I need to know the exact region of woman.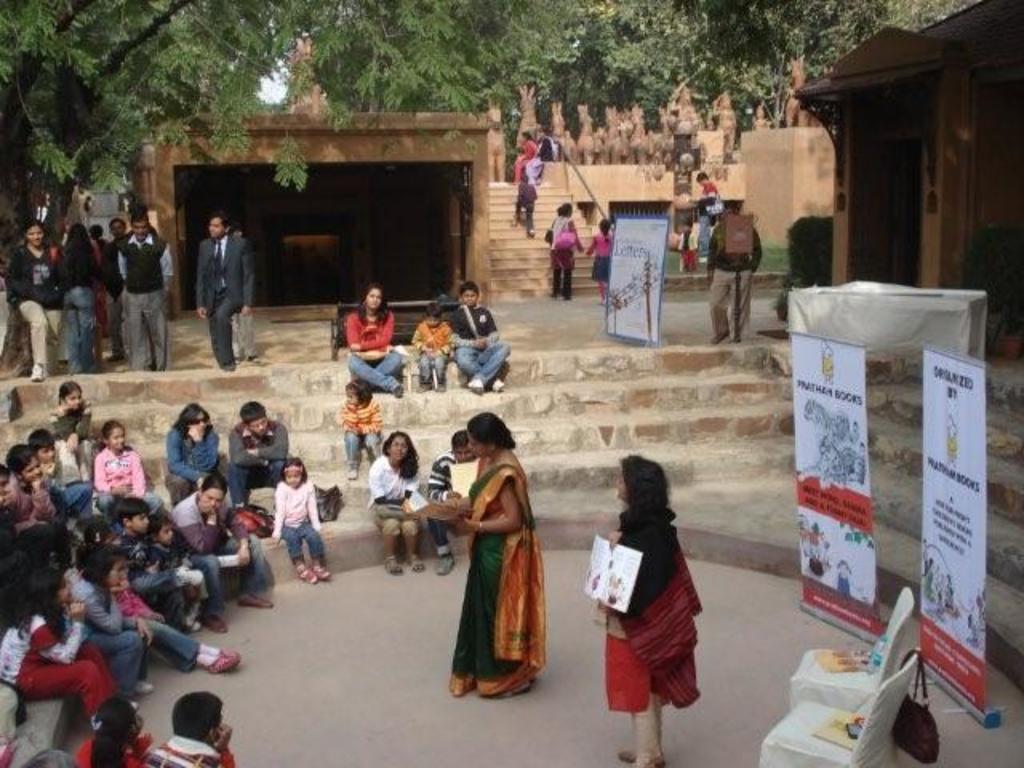
Region: 546/197/587/304.
